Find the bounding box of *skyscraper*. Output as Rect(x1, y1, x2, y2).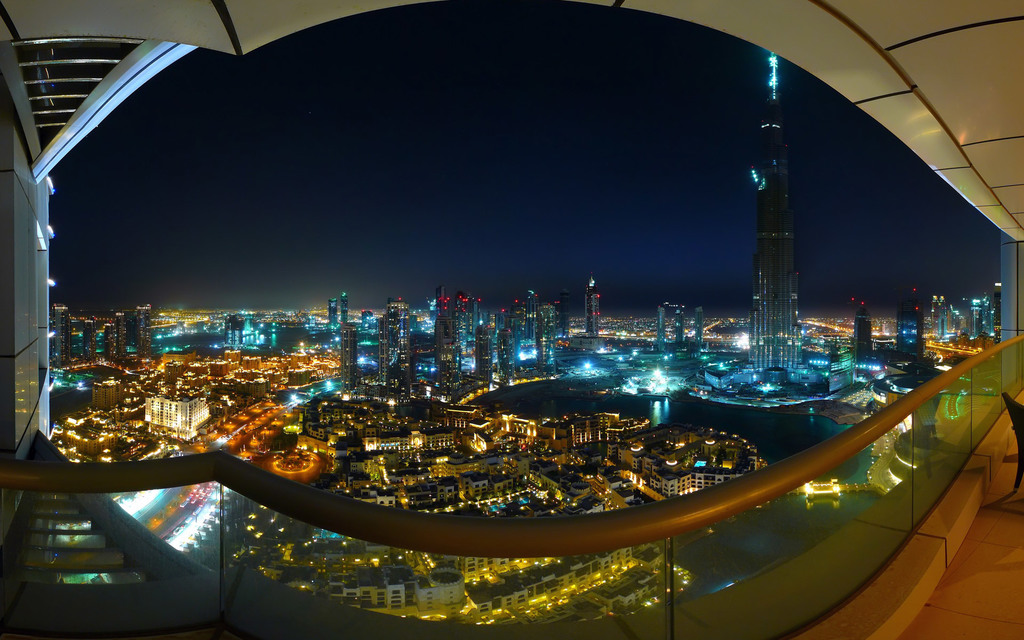
Rect(673, 307, 681, 346).
